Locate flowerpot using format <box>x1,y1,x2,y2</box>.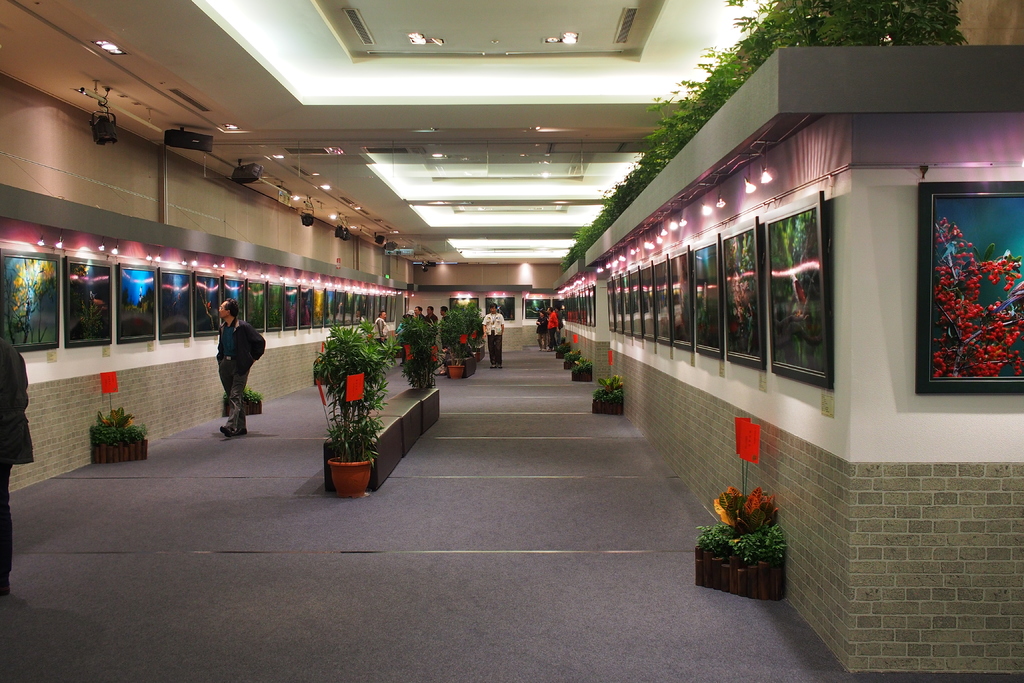
<box>447,361,465,384</box>.
